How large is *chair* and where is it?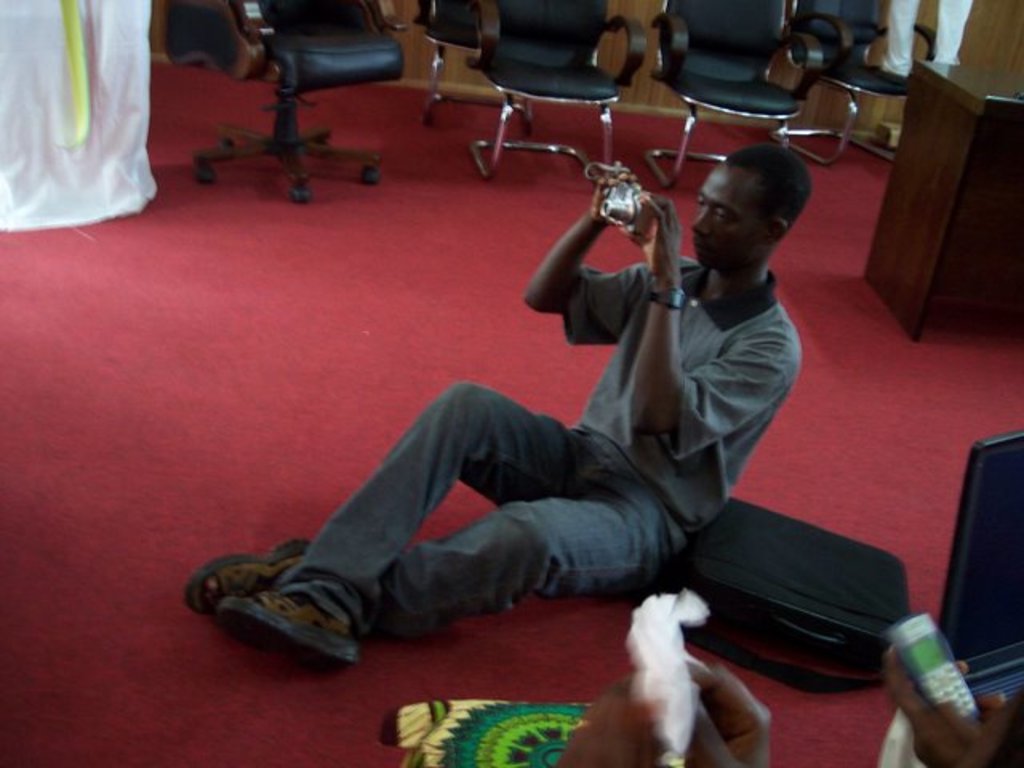
Bounding box: bbox(638, 0, 830, 190).
